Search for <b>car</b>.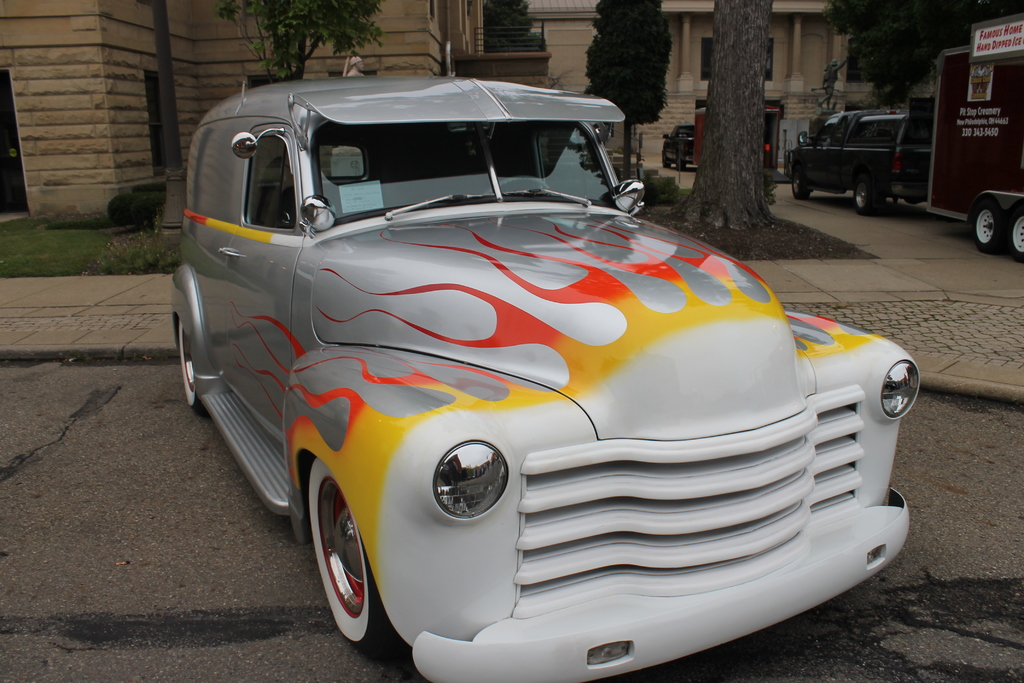
Found at x1=663 y1=121 x2=696 y2=171.
